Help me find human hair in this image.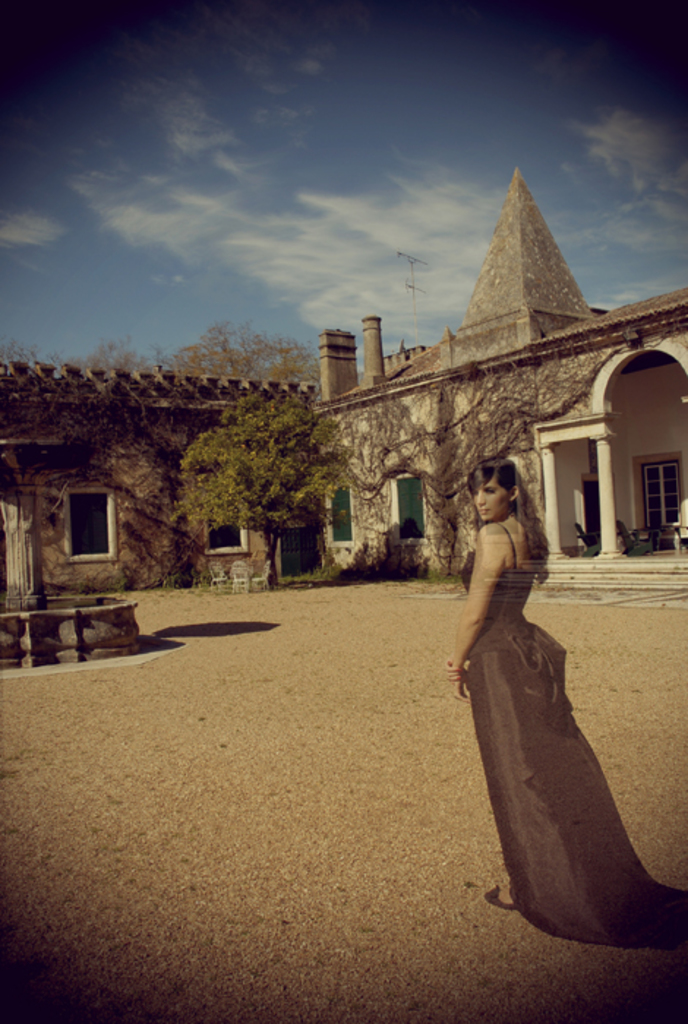
Found it: [468, 453, 553, 568].
